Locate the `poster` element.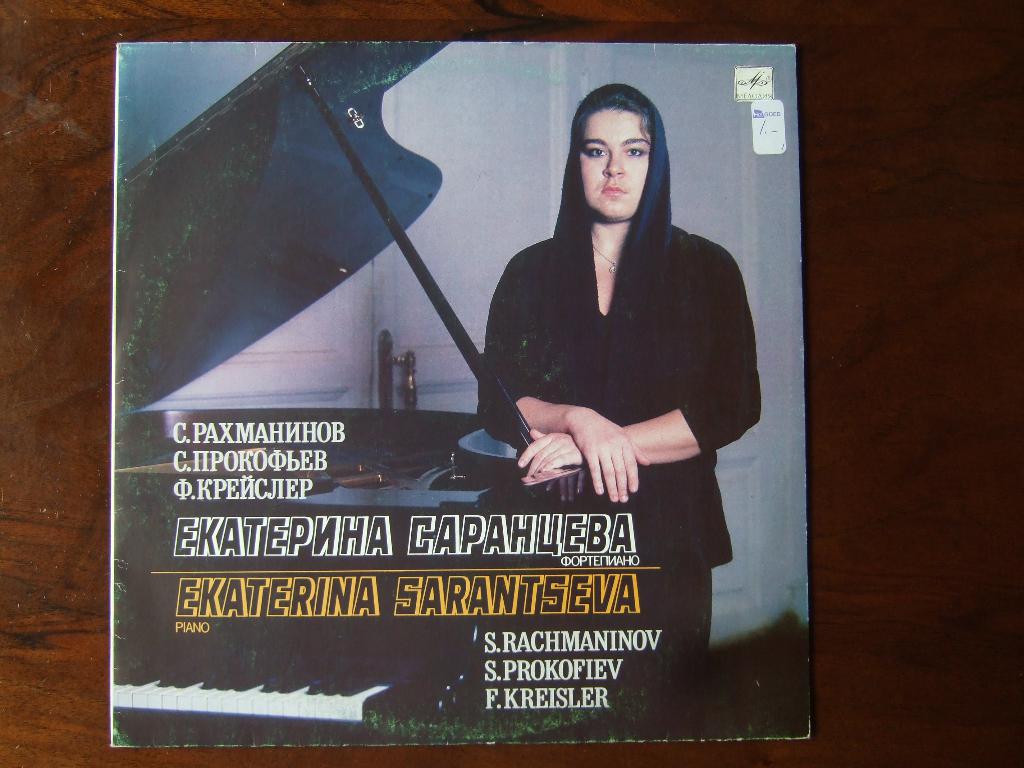
Element bbox: left=116, top=39, right=812, bottom=742.
